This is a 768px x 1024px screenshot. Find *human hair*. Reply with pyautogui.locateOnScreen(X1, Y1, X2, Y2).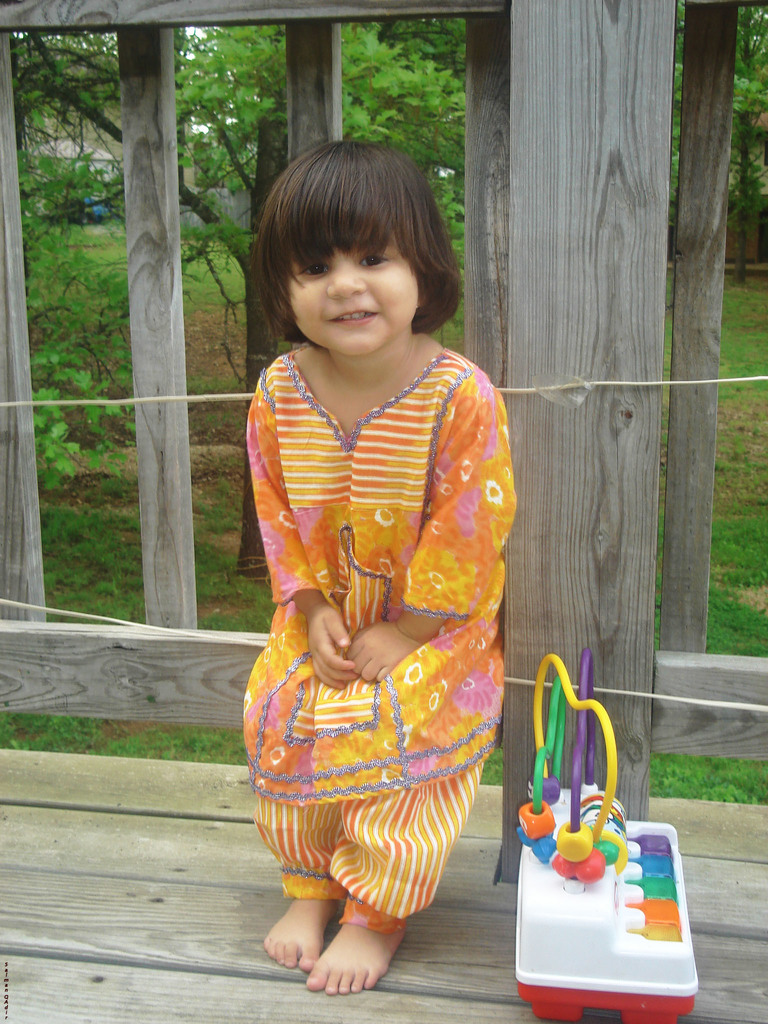
pyautogui.locateOnScreen(243, 129, 439, 342).
